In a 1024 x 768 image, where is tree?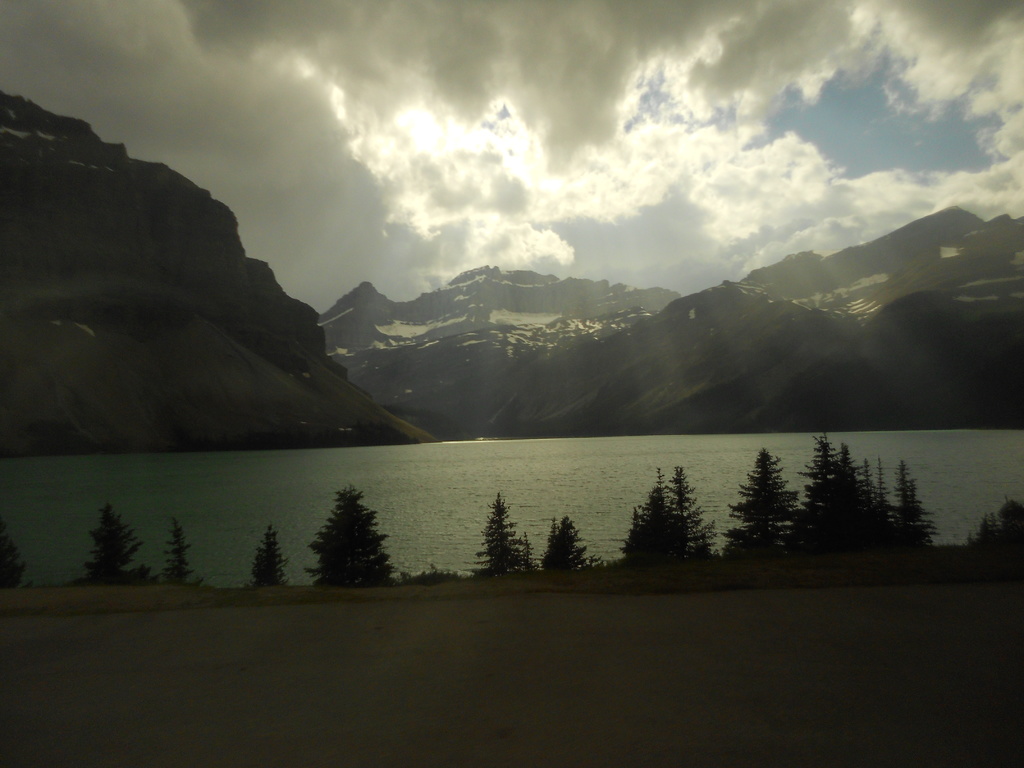
pyautogui.locateOnScreen(671, 456, 708, 563).
